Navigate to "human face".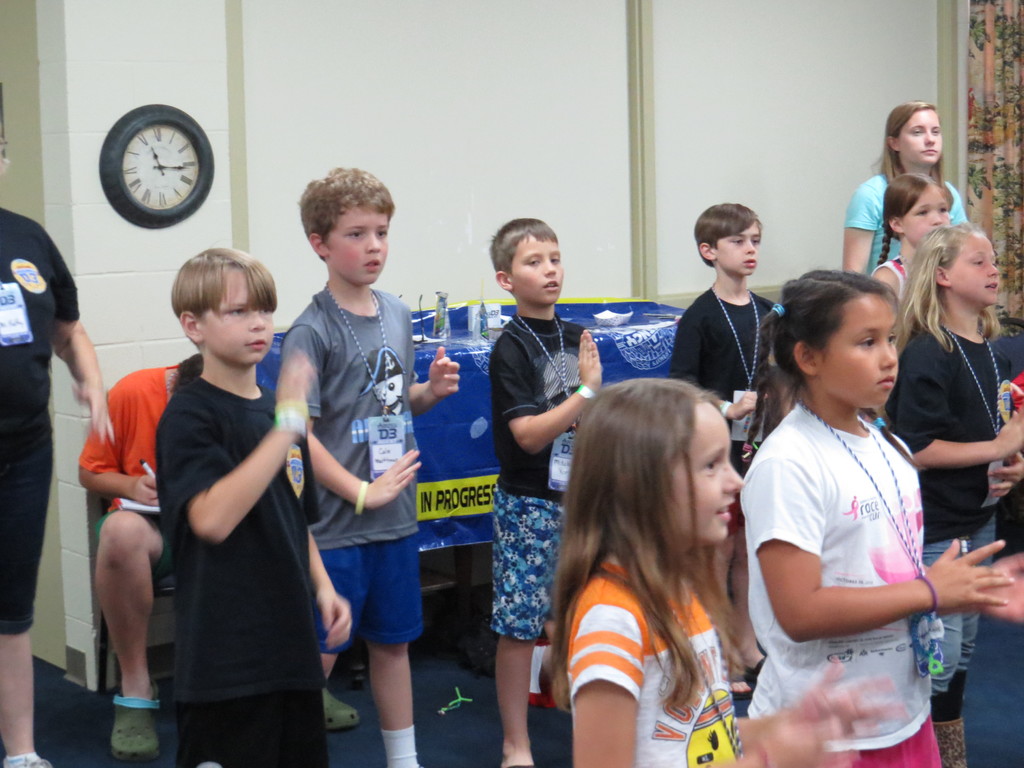
Navigation target: bbox=[667, 403, 746, 541].
